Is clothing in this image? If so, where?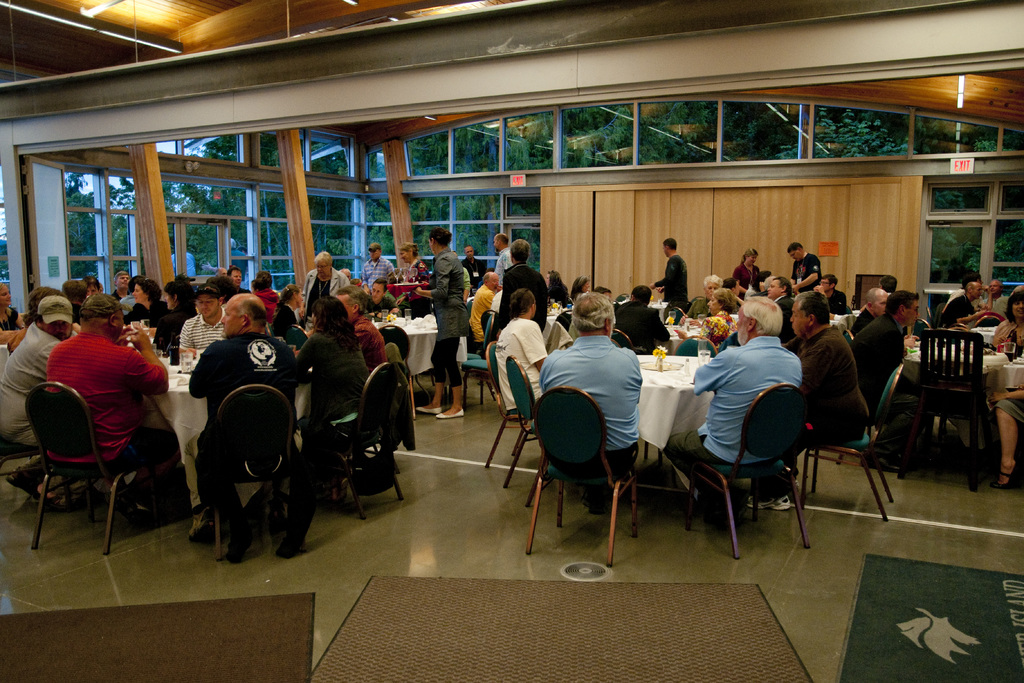
Yes, at x1=185 y1=327 x2=311 y2=540.
